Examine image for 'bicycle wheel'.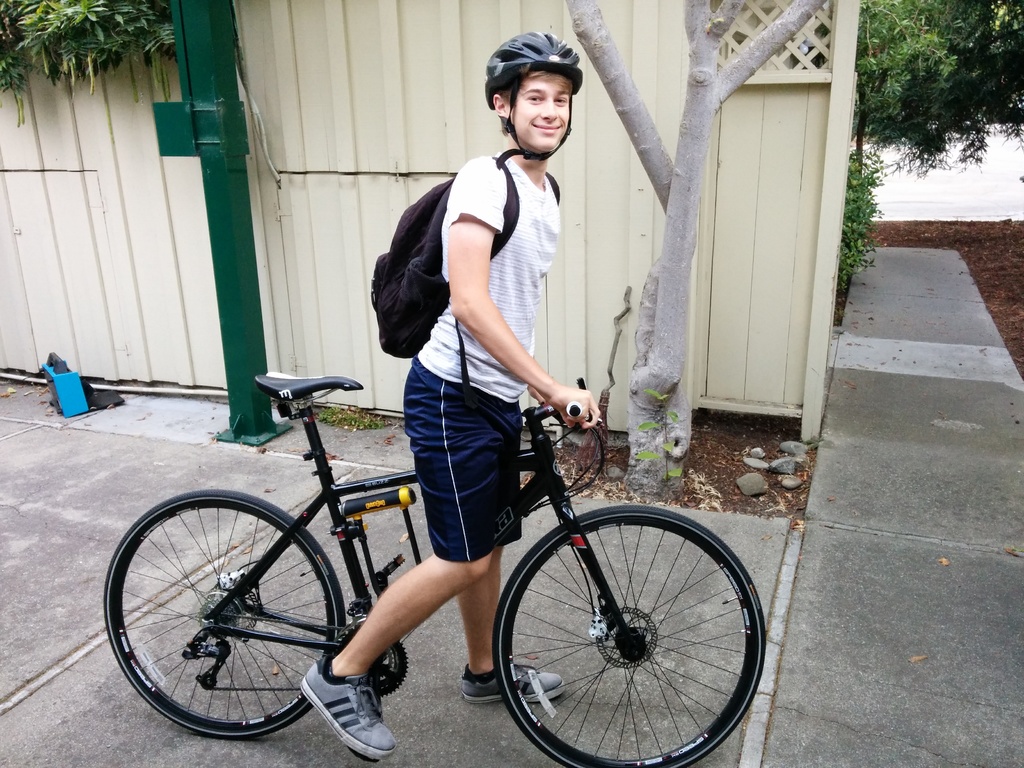
Examination result: [104,492,352,758].
